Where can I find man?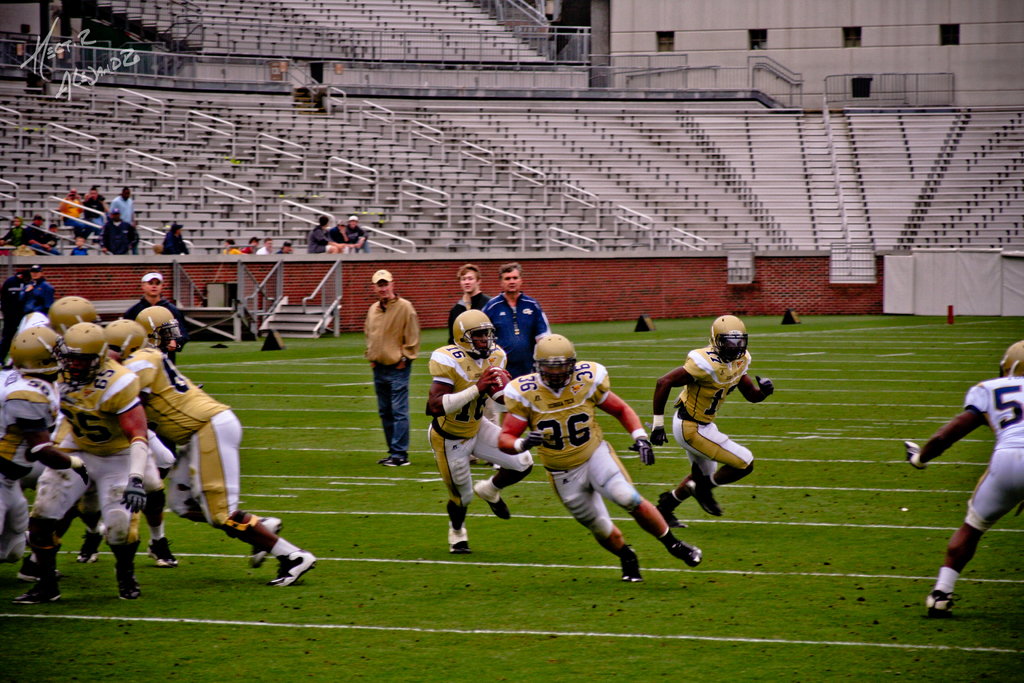
You can find it at select_region(913, 367, 1023, 605).
